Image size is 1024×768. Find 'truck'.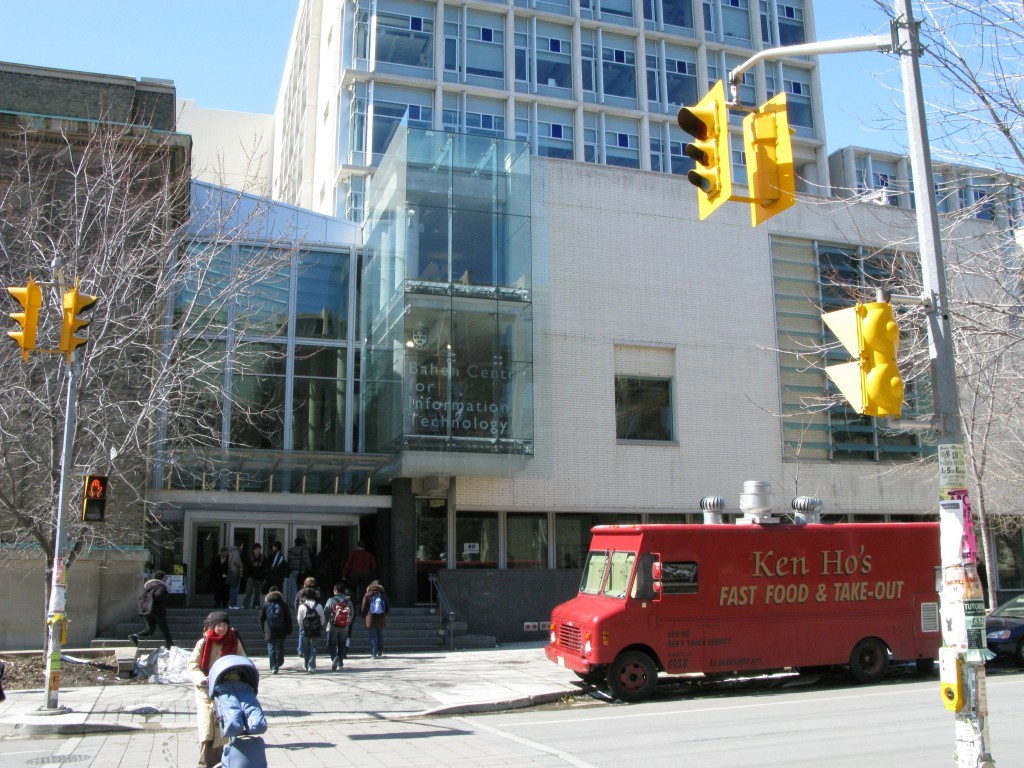
534, 511, 982, 721.
